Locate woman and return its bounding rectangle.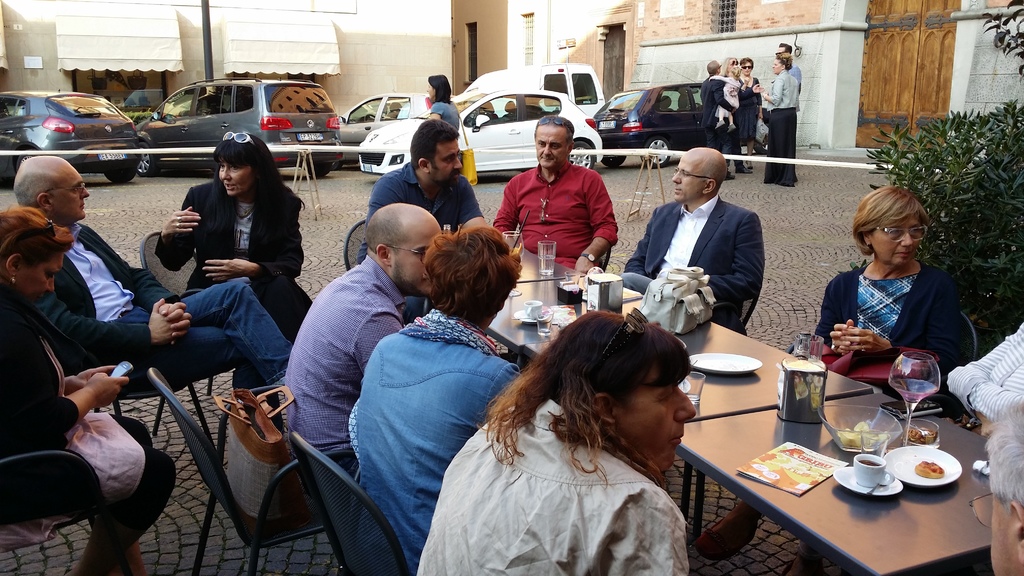
<bbox>349, 225, 518, 563</bbox>.
